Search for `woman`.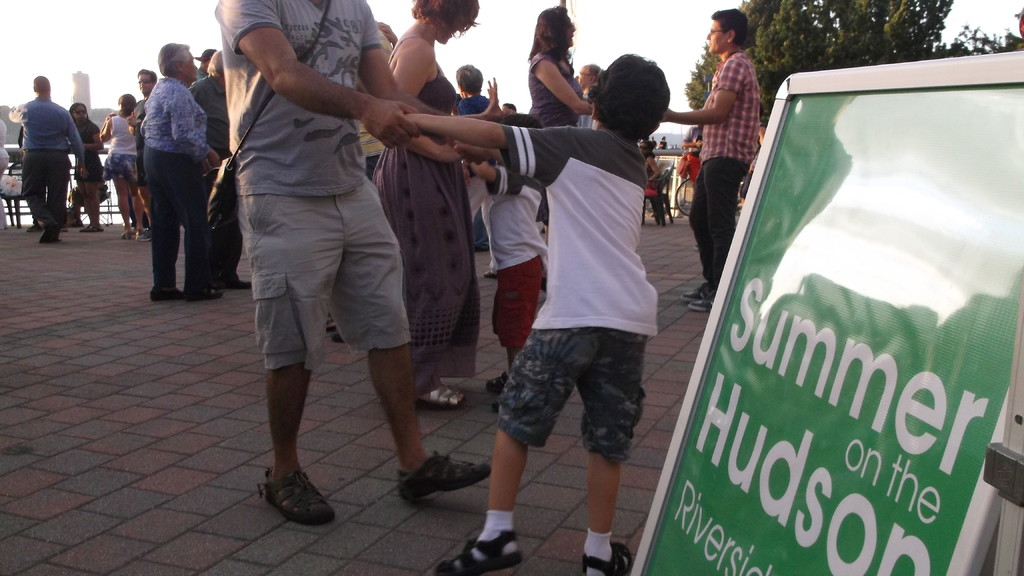
Found at <box>67,101,109,234</box>.
